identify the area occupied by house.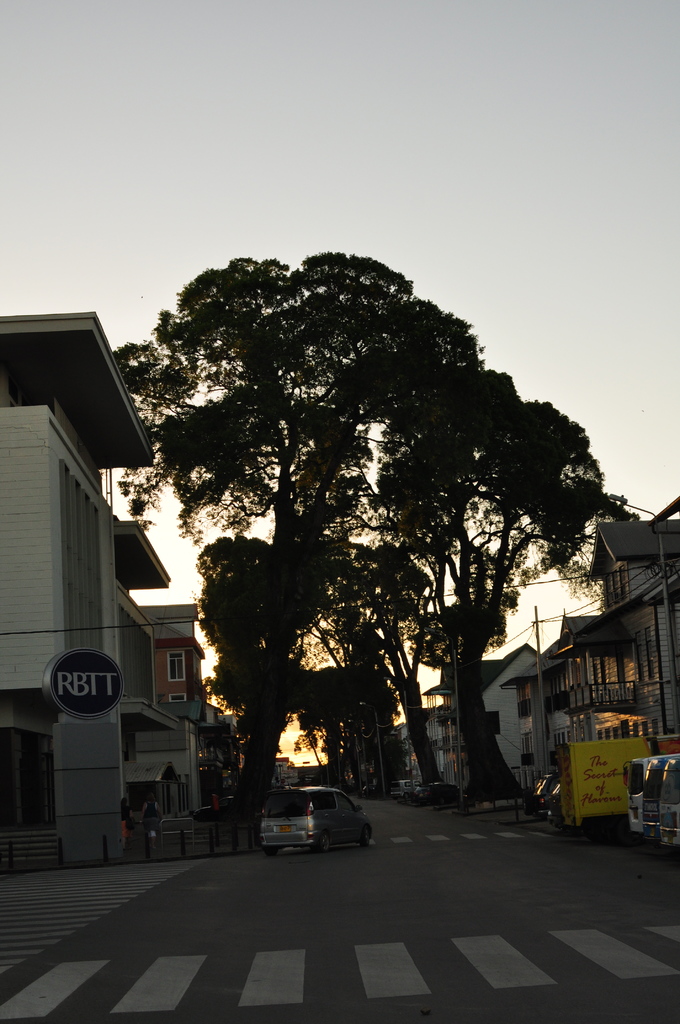
Area: (x1=136, y1=614, x2=236, y2=844).
